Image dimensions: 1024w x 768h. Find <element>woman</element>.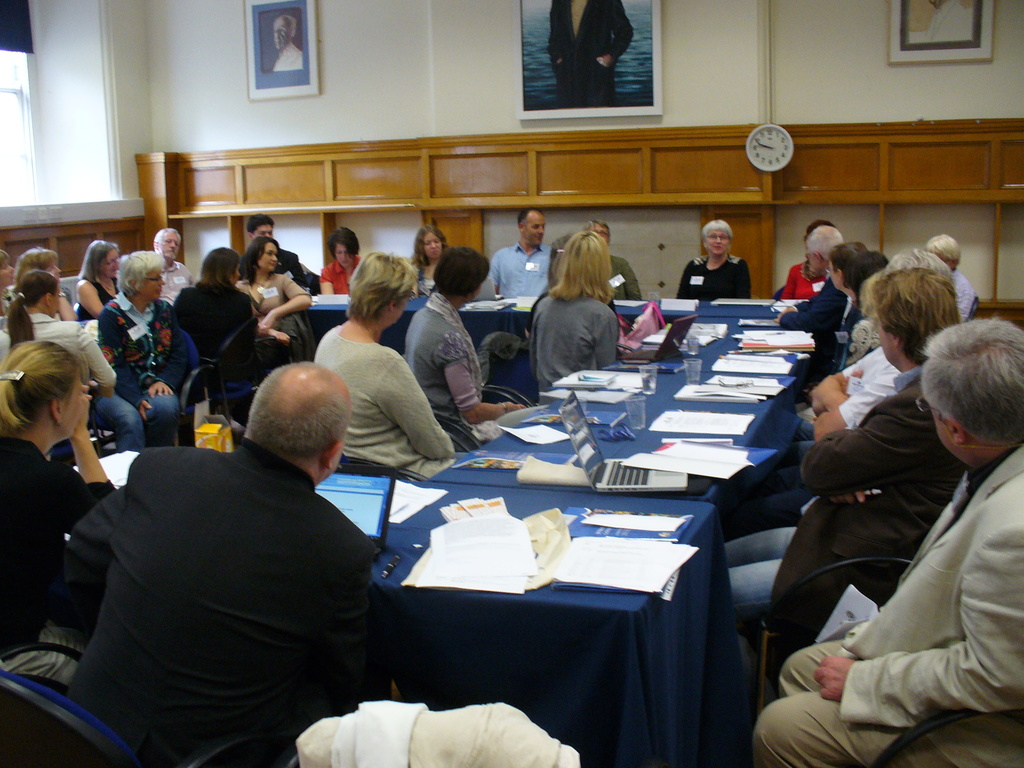
(0, 337, 113, 686).
